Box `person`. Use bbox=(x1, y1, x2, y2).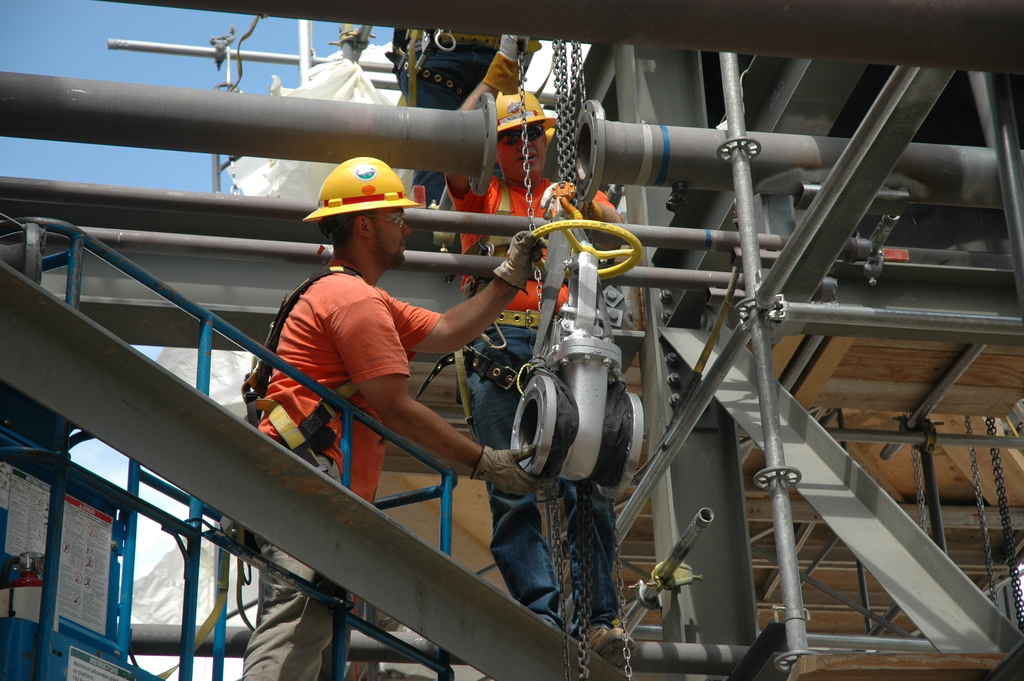
bbox=(243, 156, 566, 680).
